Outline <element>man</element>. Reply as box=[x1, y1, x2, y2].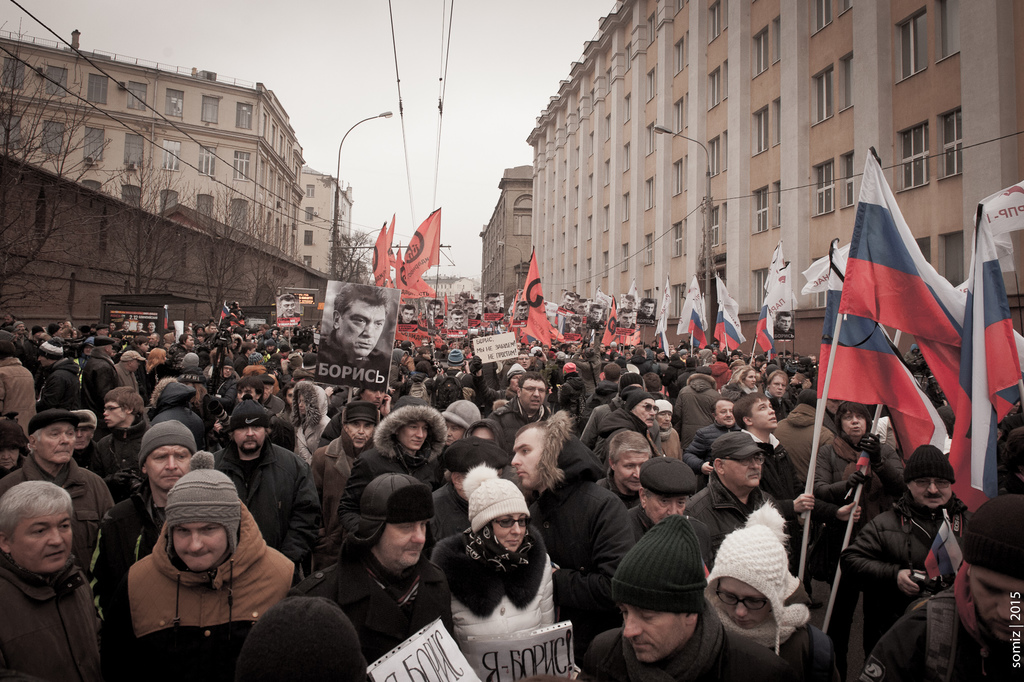
box=[134, 319, 147, 334].
